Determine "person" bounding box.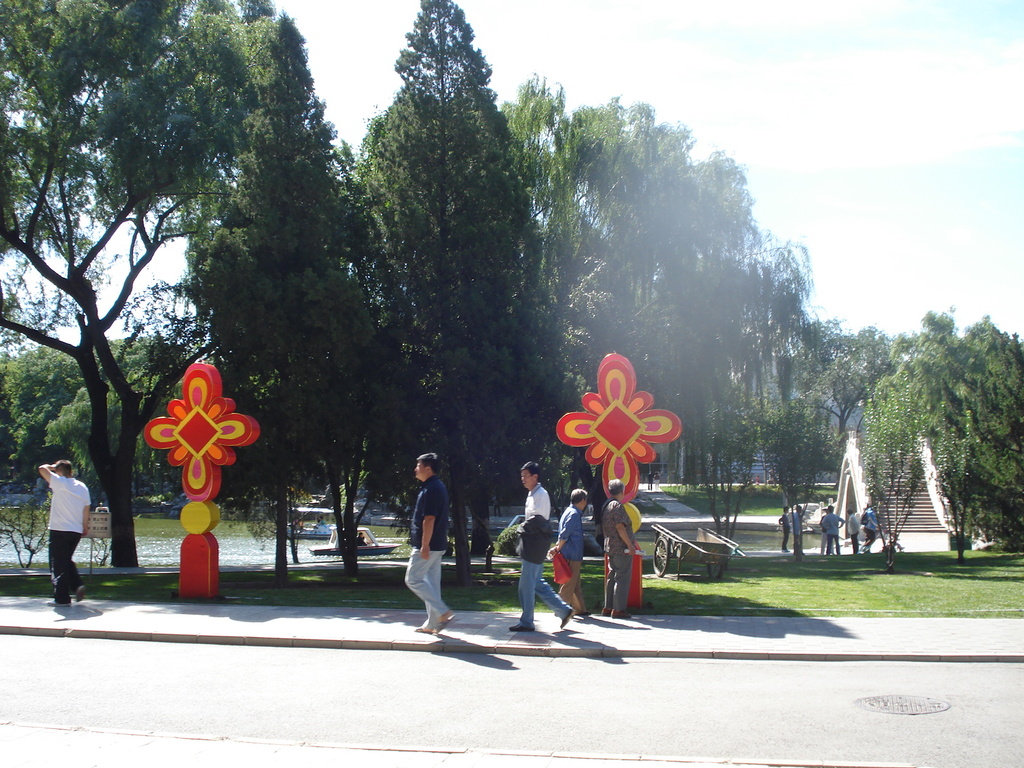
Determined: <region>820, 500, 845, 553</region>.
